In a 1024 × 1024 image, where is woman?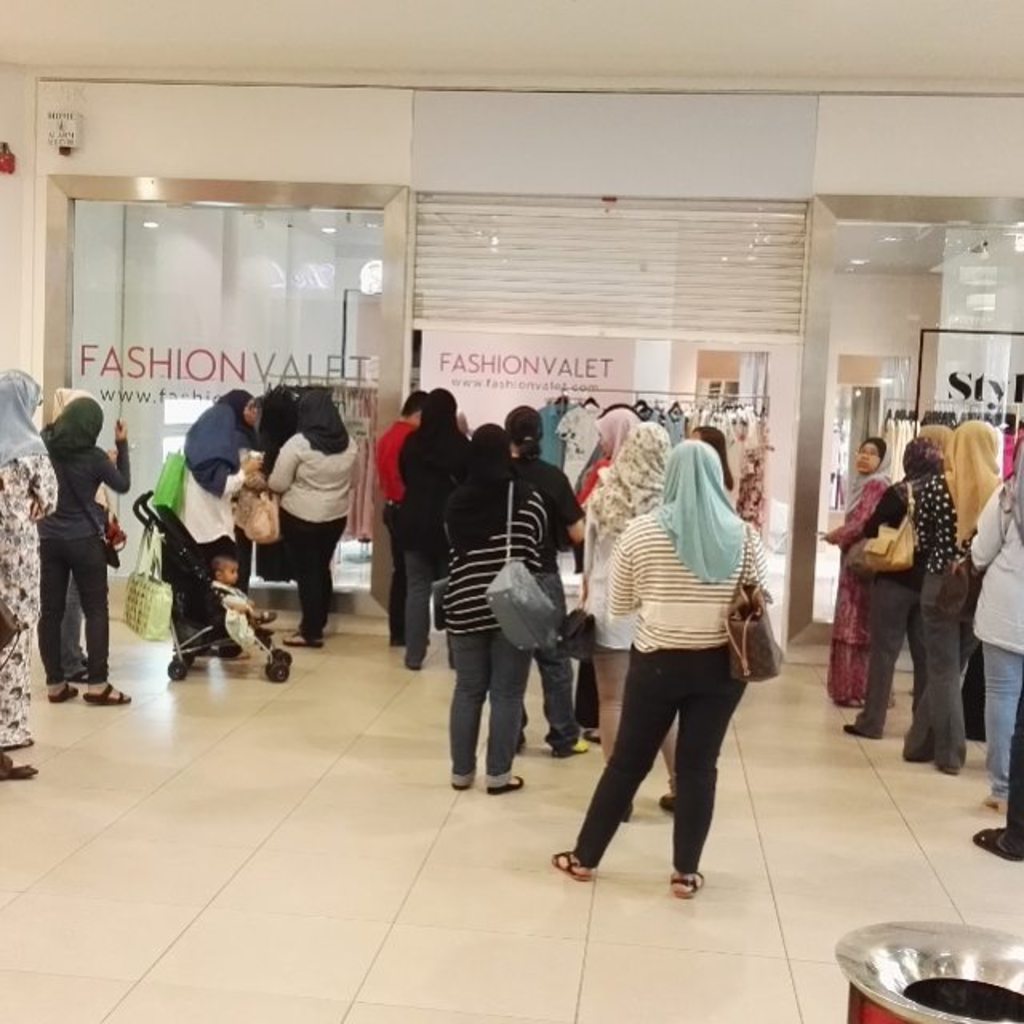
BBox(264, 382, 363, 650).
